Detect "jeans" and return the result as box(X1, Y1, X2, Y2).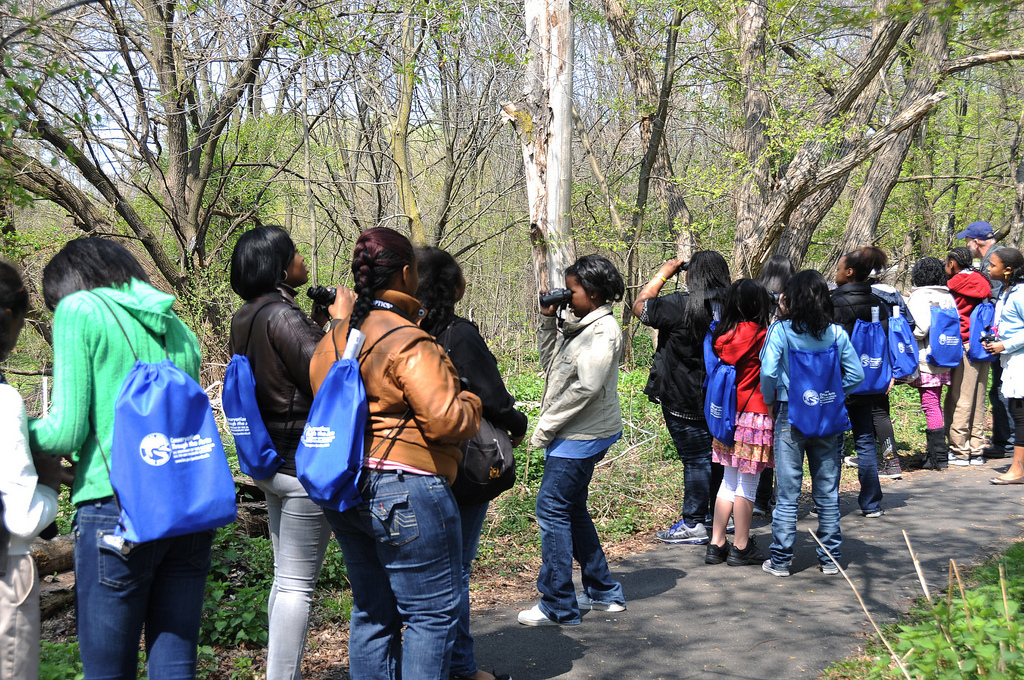
box(533, 440, 627, 618).
